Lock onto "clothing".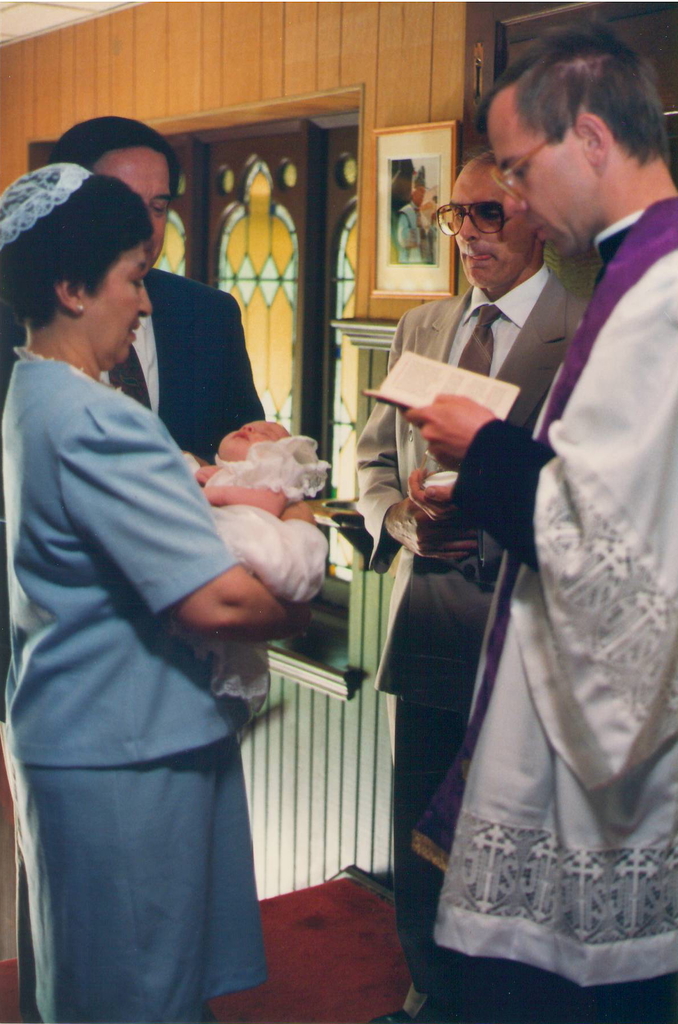
Locked: l=0, t=337, r=285, b=1023.
